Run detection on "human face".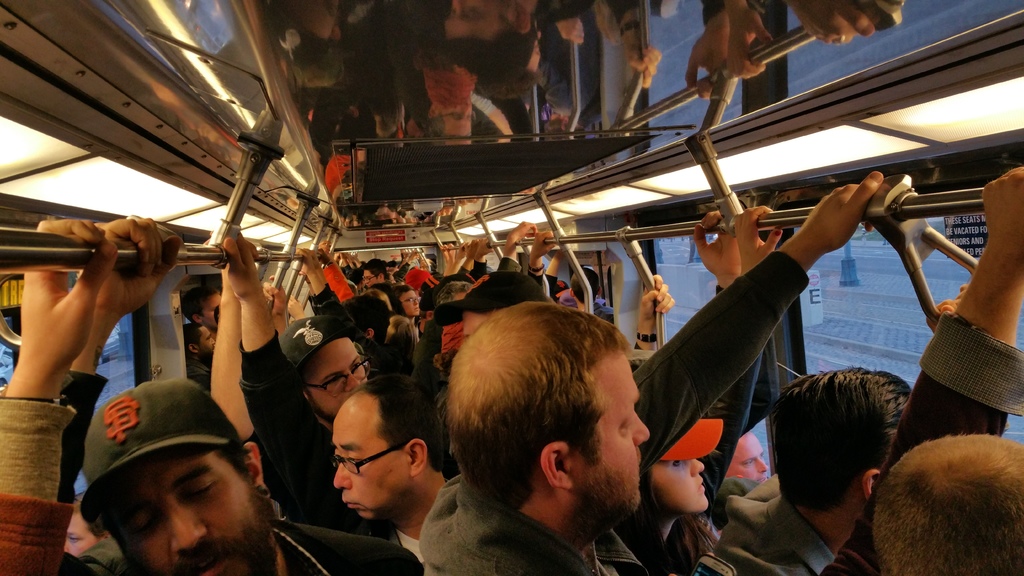
Result: bbox=[447, 294, 466, 301].
